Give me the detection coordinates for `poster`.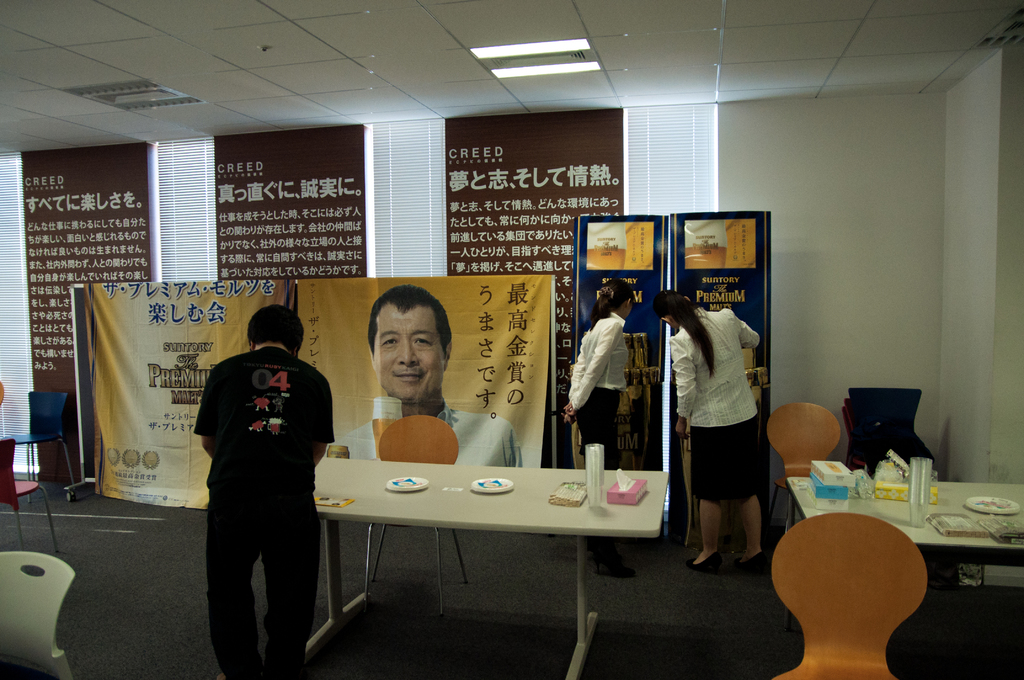
{"left": 675, "top": 213, "right": 769, "bottom": 519}.
